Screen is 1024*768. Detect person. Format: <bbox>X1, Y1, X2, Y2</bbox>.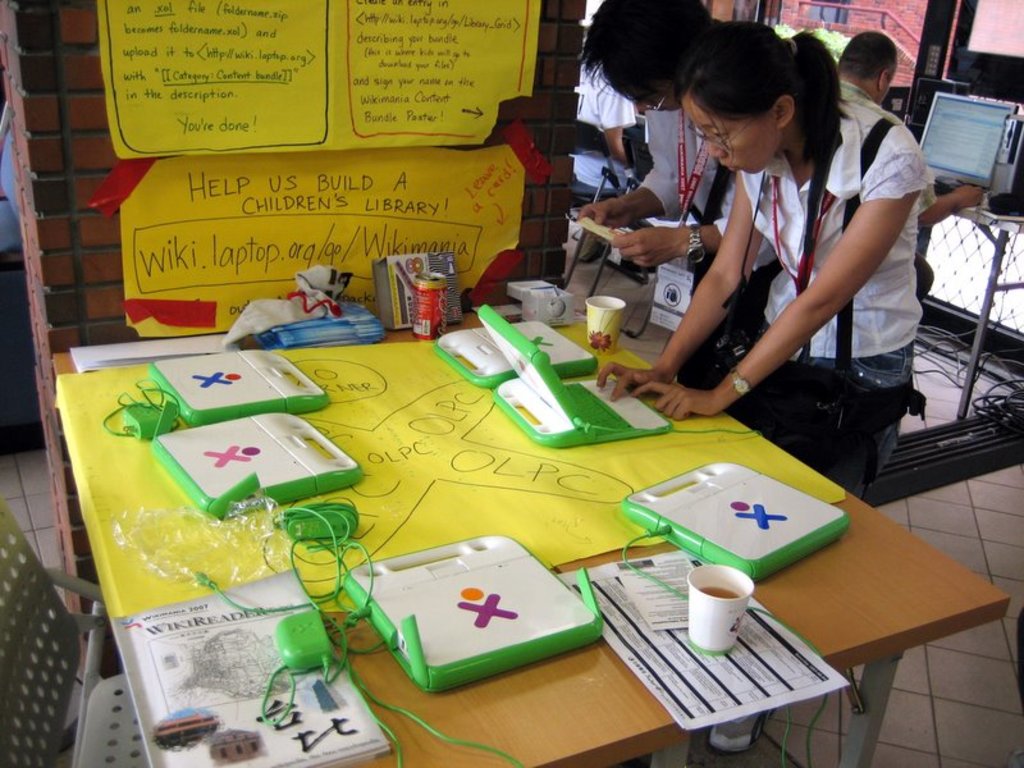
<bbox>577, 0, 635, 268</bbox>.
